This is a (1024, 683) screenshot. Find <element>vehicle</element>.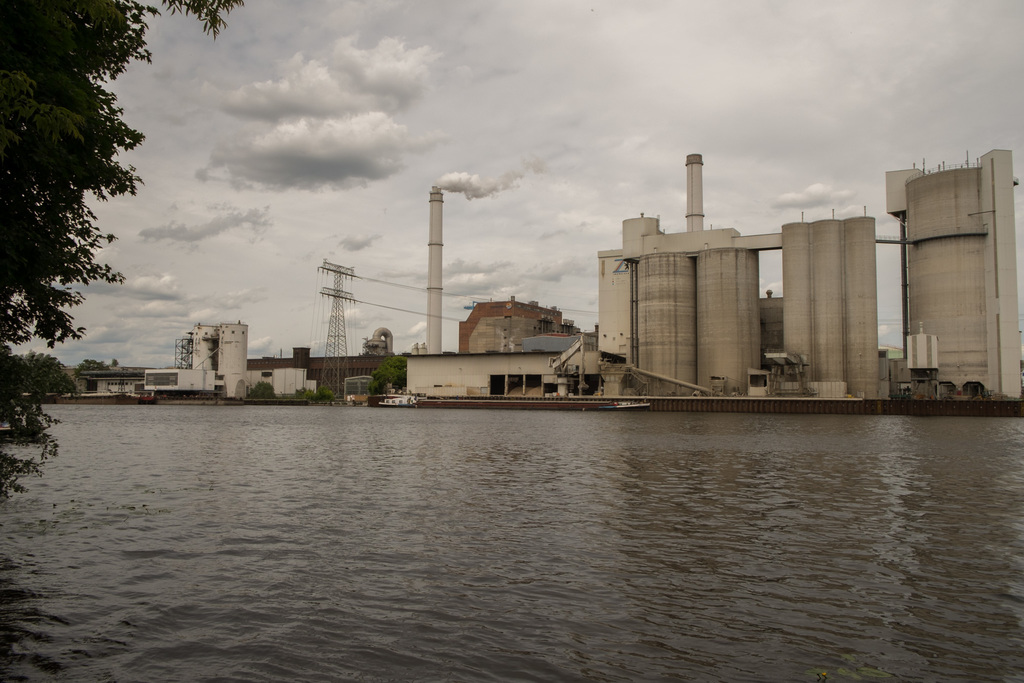
Bounding box: x1=584, y1=397, x2=650, y2=412.
